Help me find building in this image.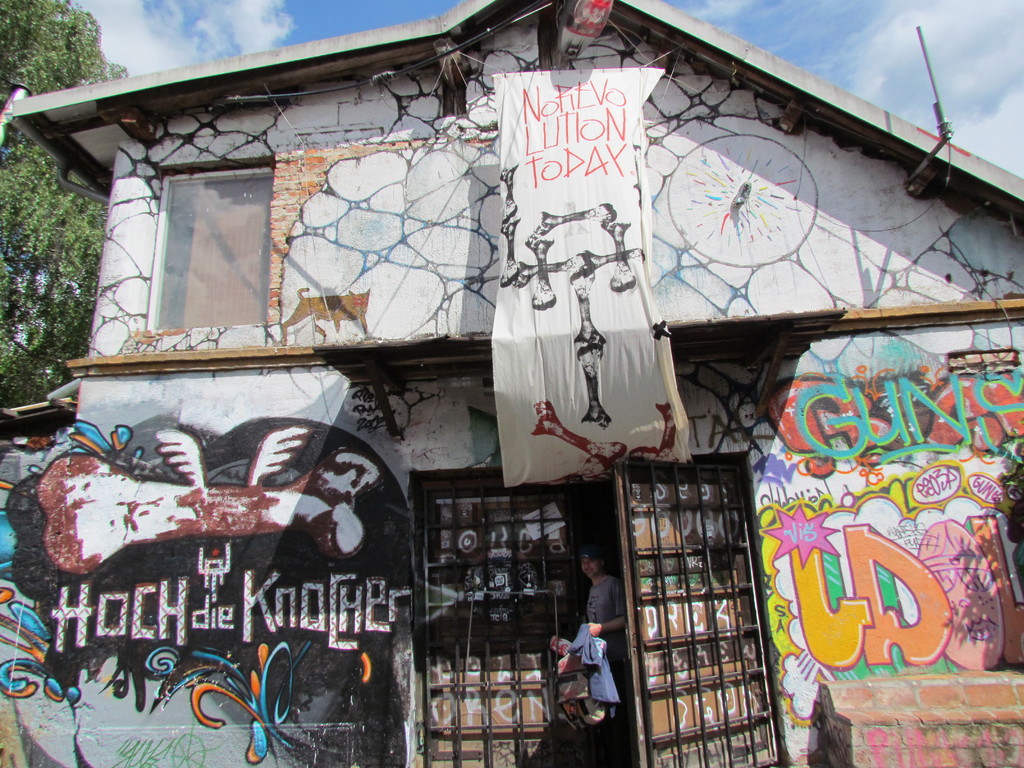
Found it: [left=0, top=0, right=1023, bottom=767].
